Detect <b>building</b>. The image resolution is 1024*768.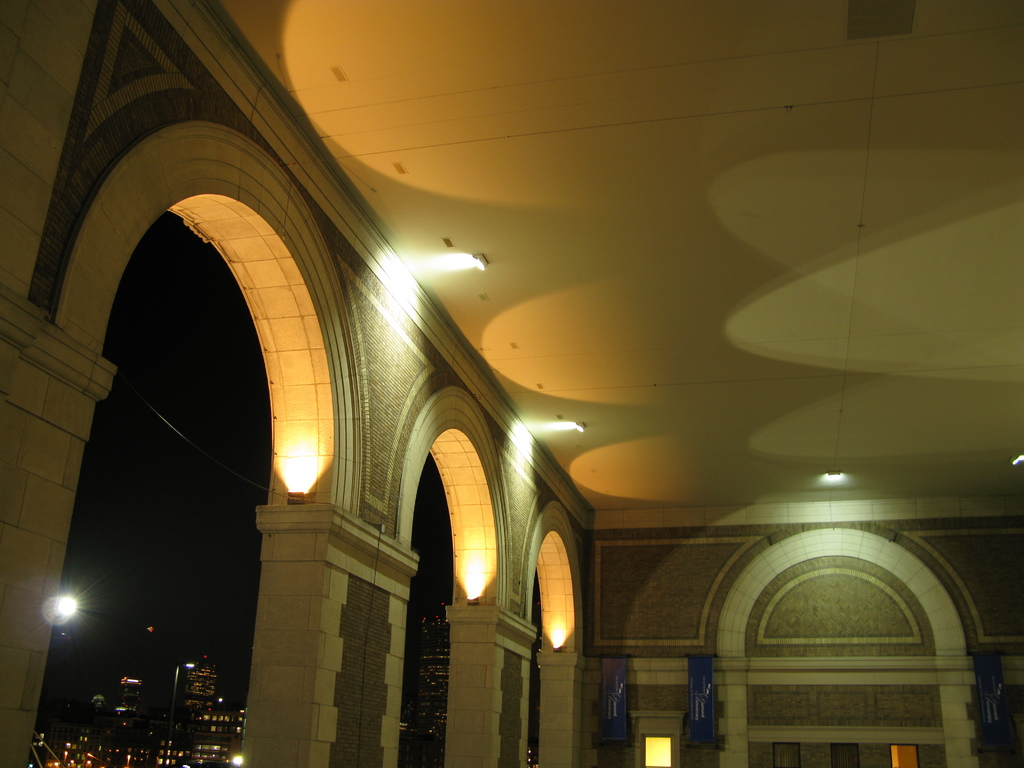
(406,593,449,766).
